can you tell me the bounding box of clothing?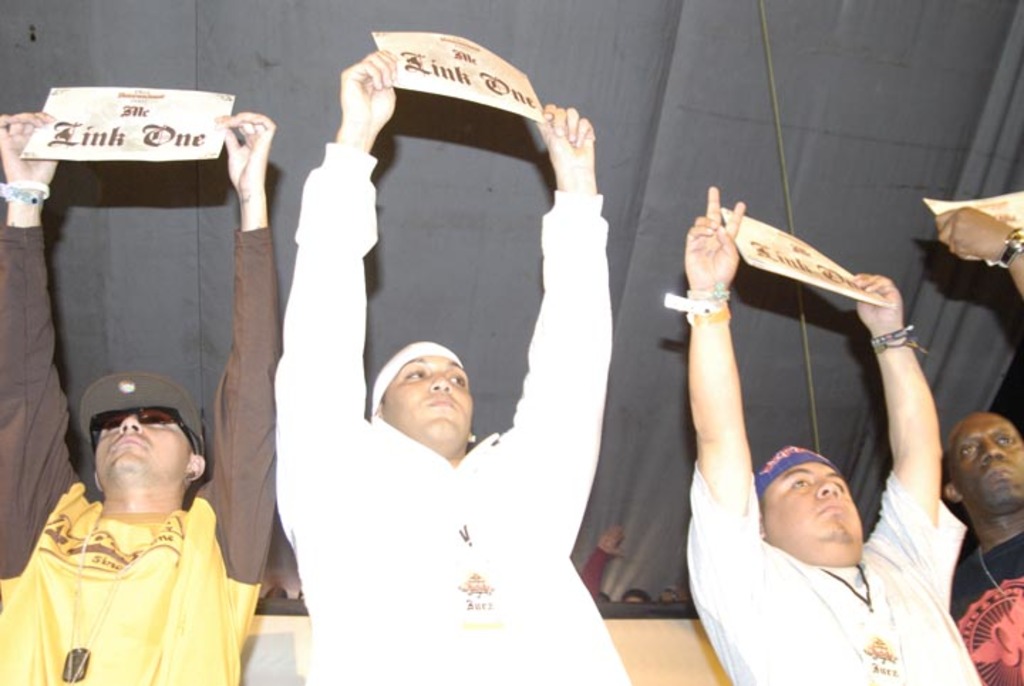
273, 139, 644, 685.
